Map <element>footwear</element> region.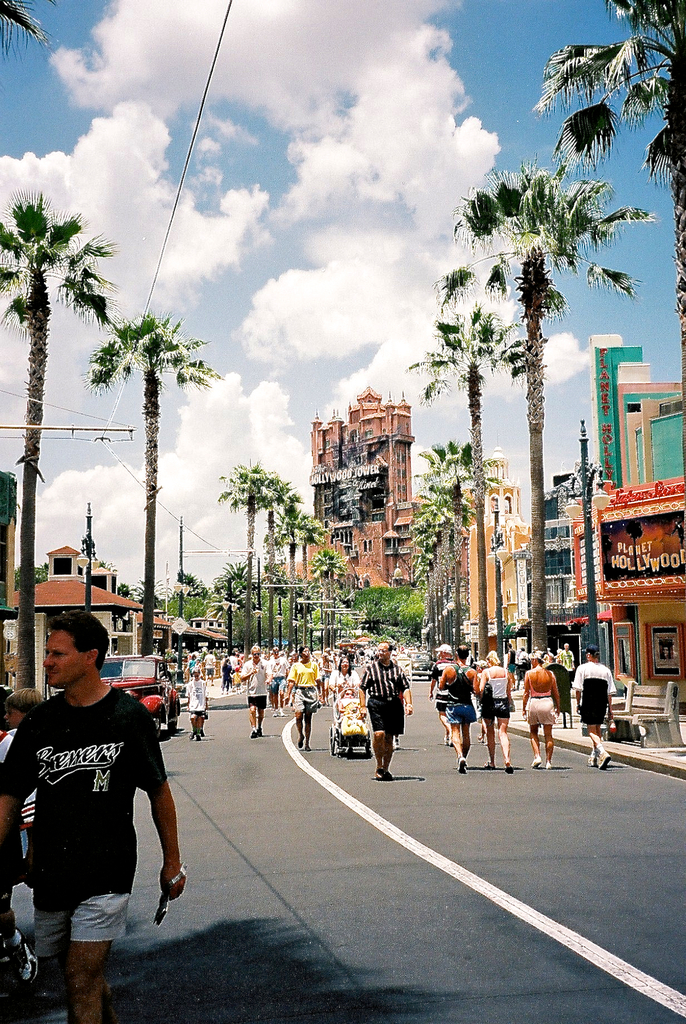
Mapped to 504 762 513 772.
